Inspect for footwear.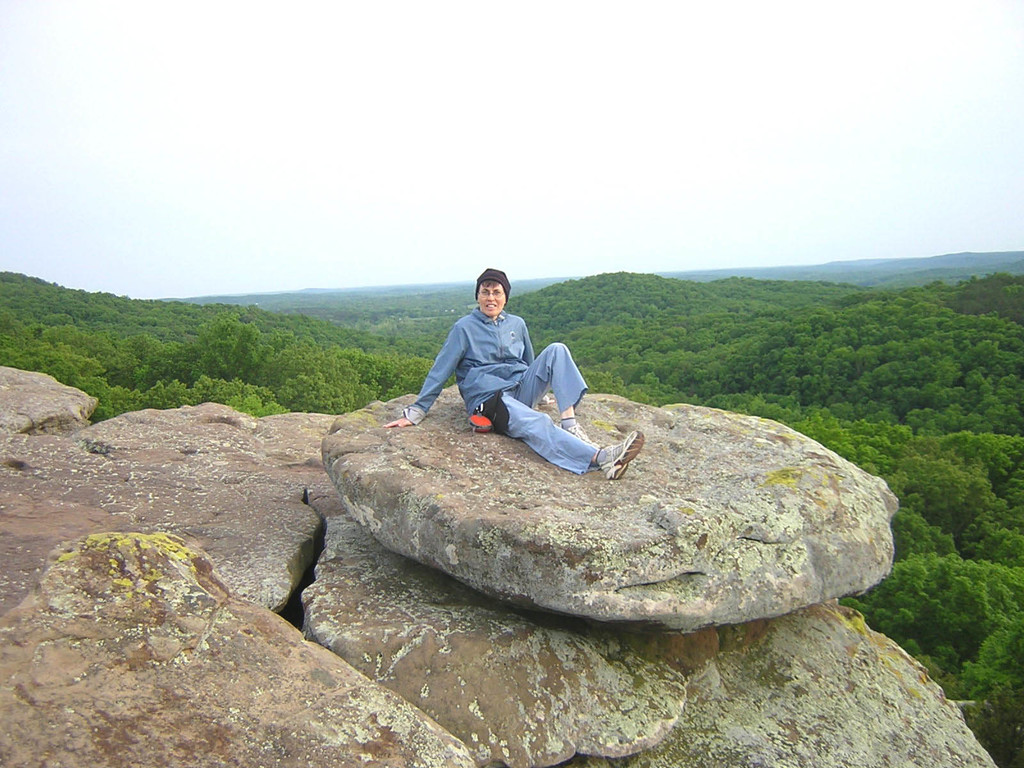
Inspection: rect(608, 429, 646, 481).
